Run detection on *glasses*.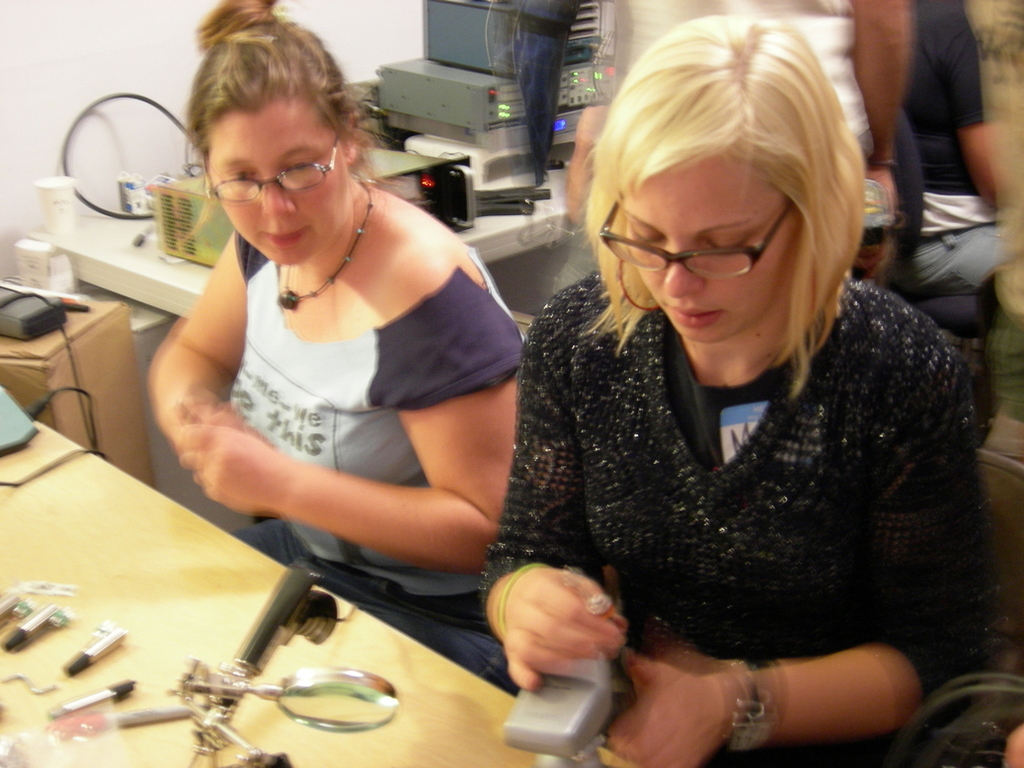
Result: 628/217/804/273.
